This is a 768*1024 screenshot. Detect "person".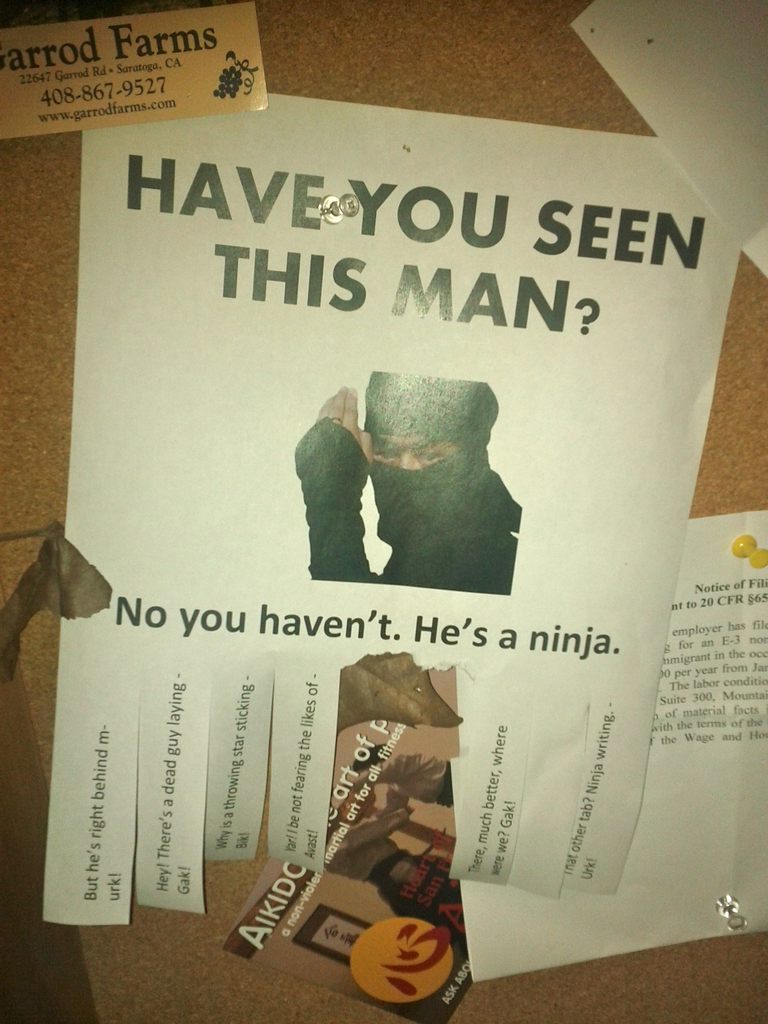
x1=277 y1=351 x2=525 y2=627.
